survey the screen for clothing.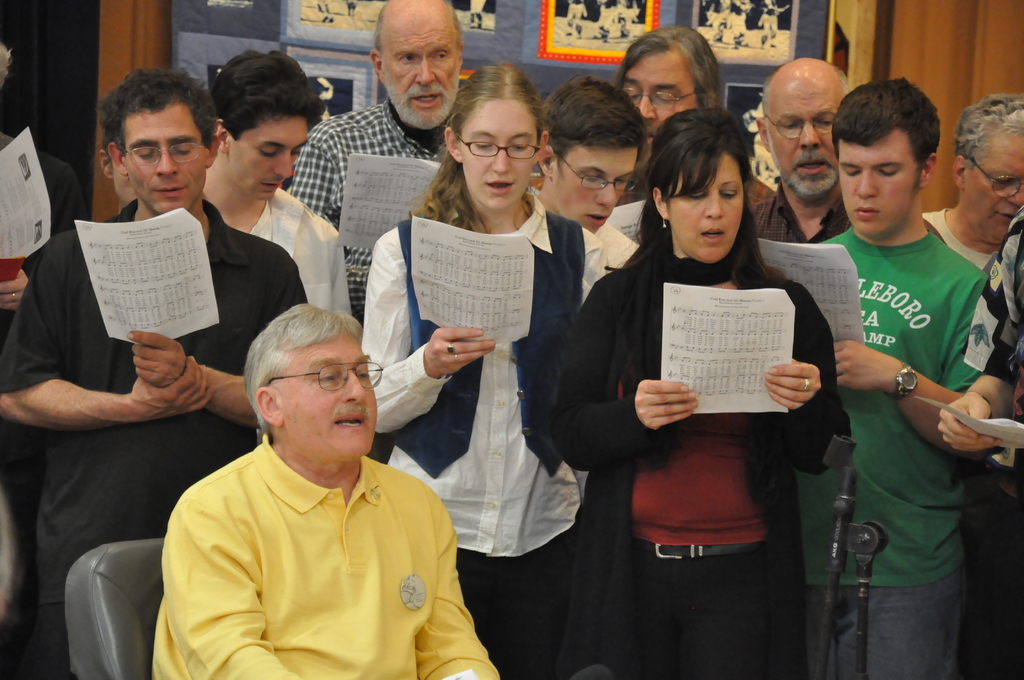
Survey found: left=748, top=168, right=848, bottom=247.
